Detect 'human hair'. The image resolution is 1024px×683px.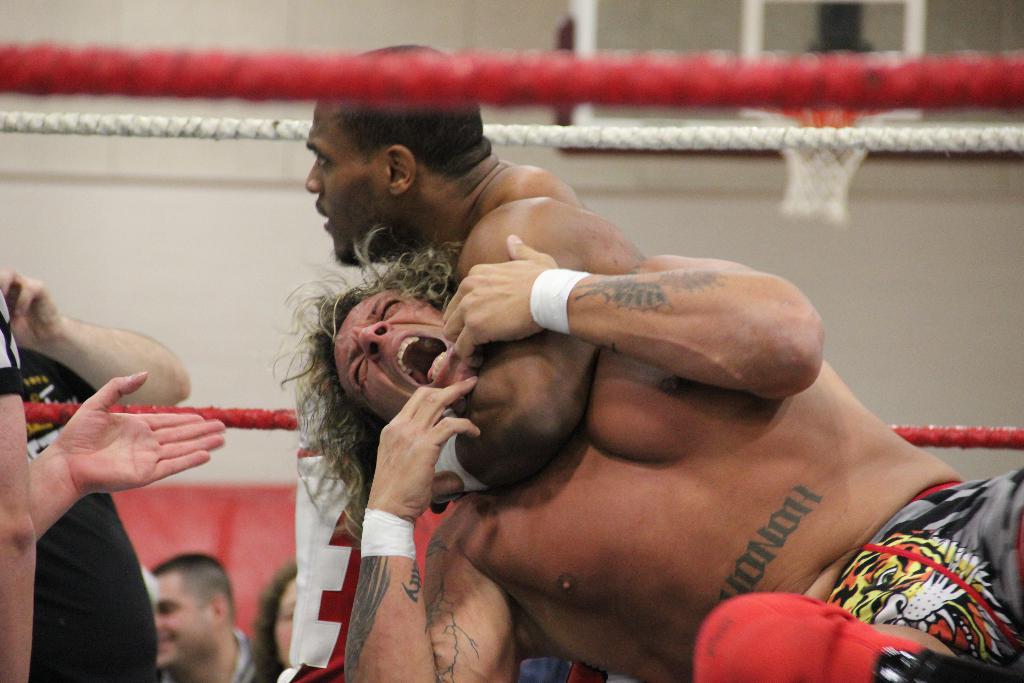
bbox(244, 563, 299, 682).
